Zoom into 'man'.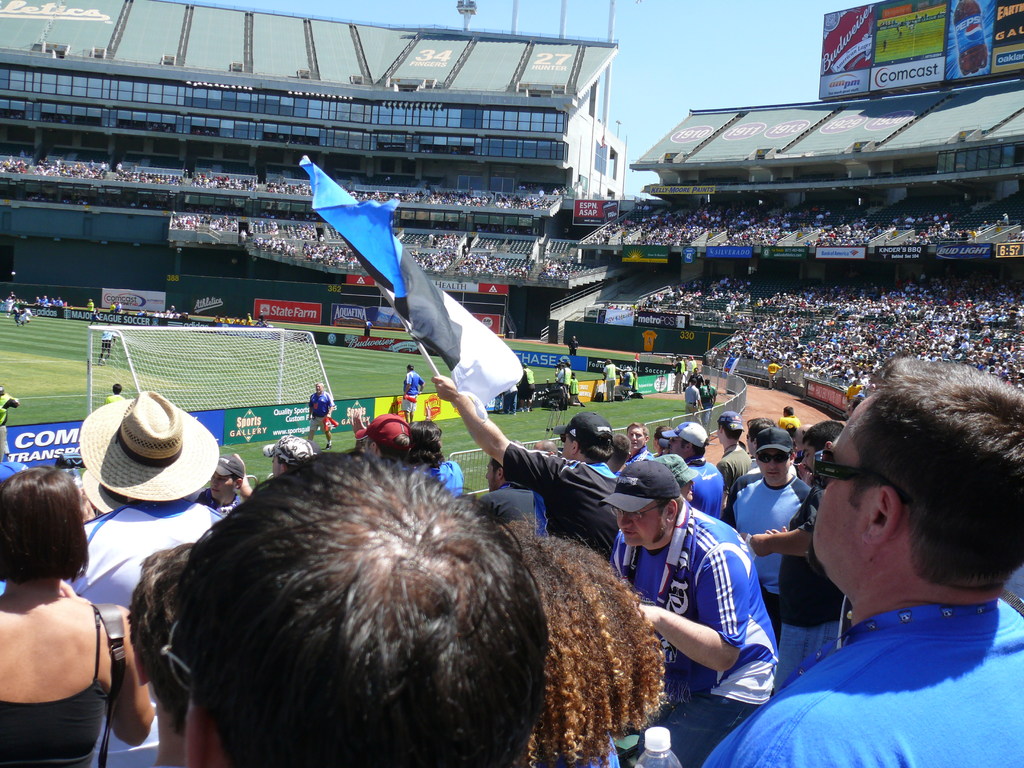
Zoom target: 197 452 242 516.
